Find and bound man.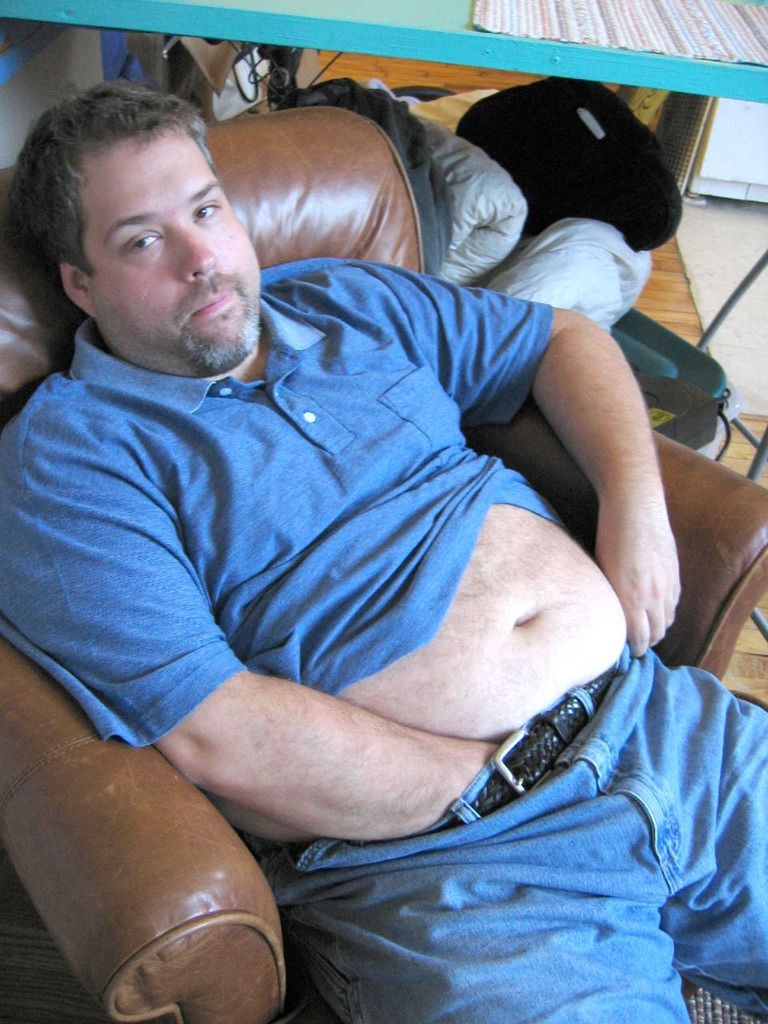
Bound: 0/76/767/1021.
